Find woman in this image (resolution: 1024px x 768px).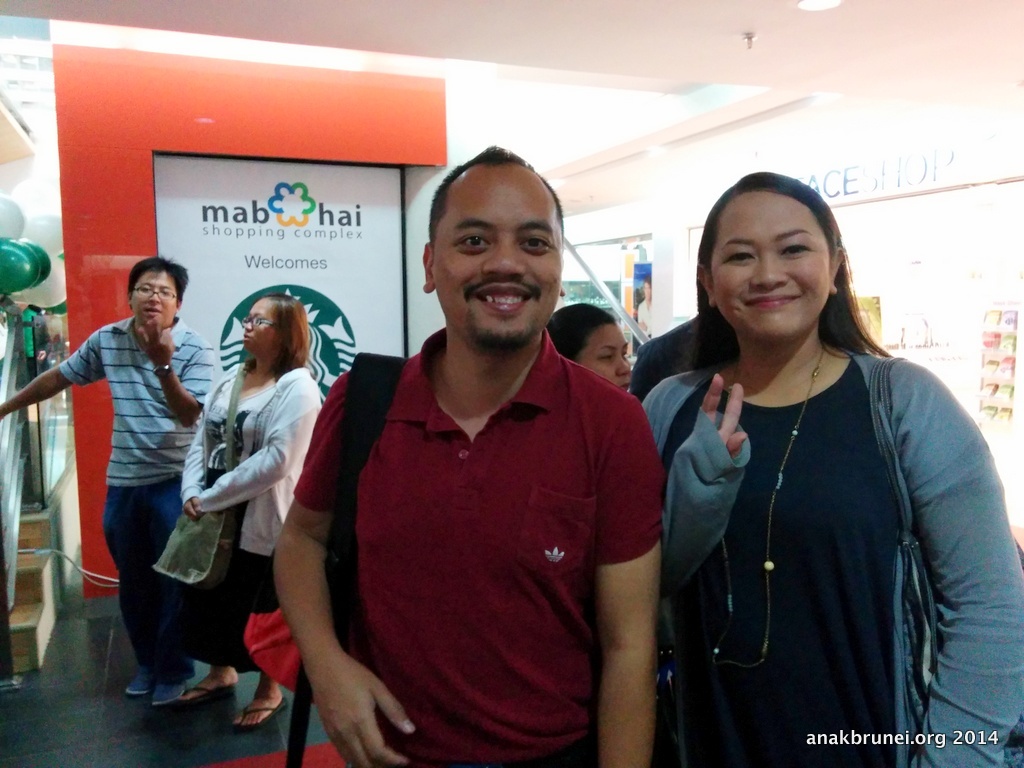
locate(620, 174, 992, 752).
